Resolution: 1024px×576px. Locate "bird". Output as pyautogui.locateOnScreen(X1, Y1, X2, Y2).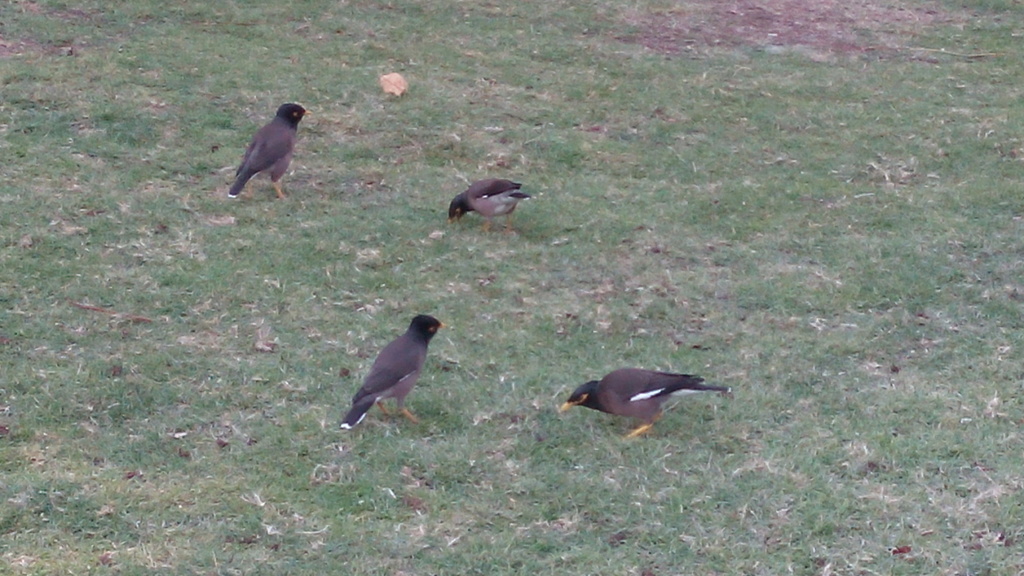
pyautogui.locateOnScreen(552, 365, 735, 445).
